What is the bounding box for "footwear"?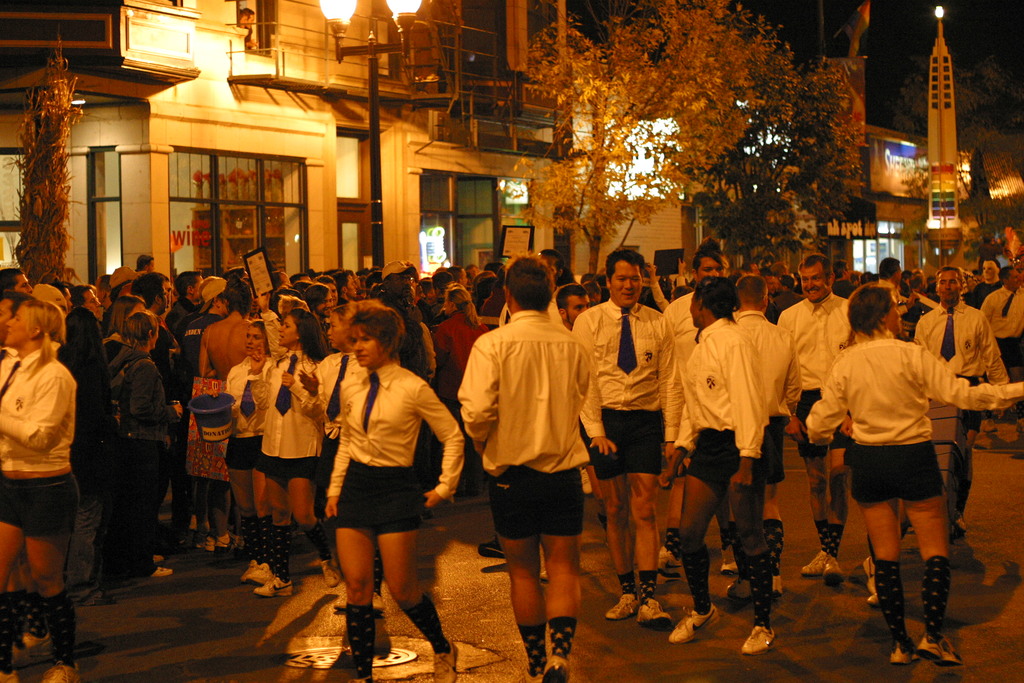
893/647/922/667.
